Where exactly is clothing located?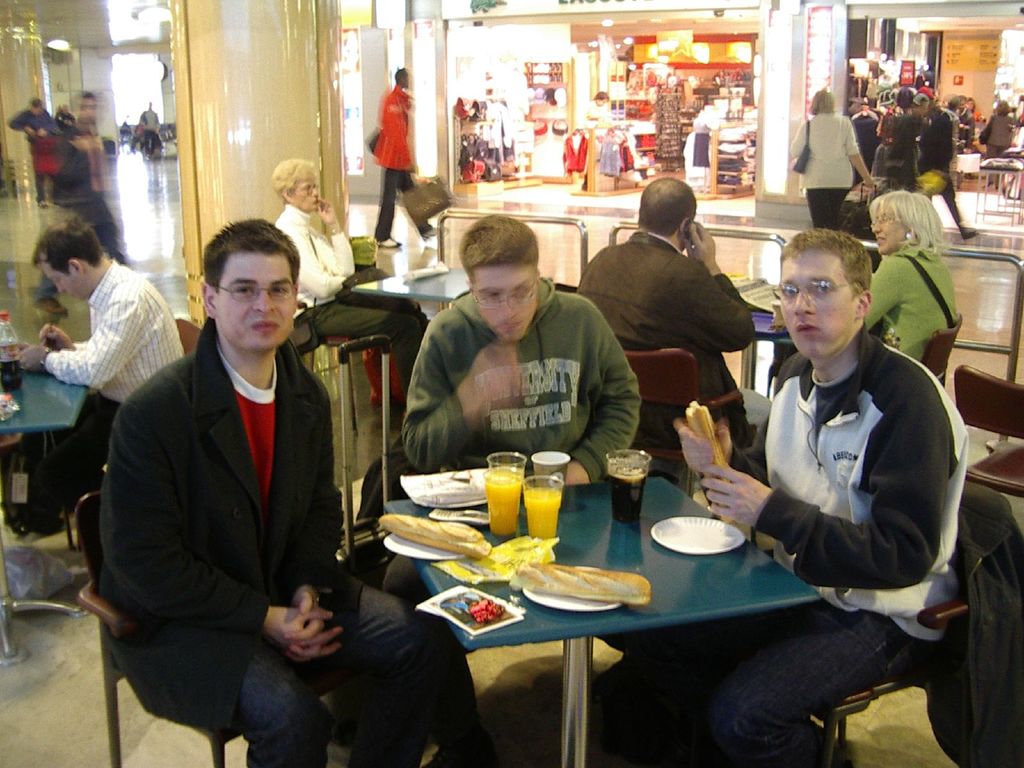
Its bounding box is (382, 86, 426, 241).
